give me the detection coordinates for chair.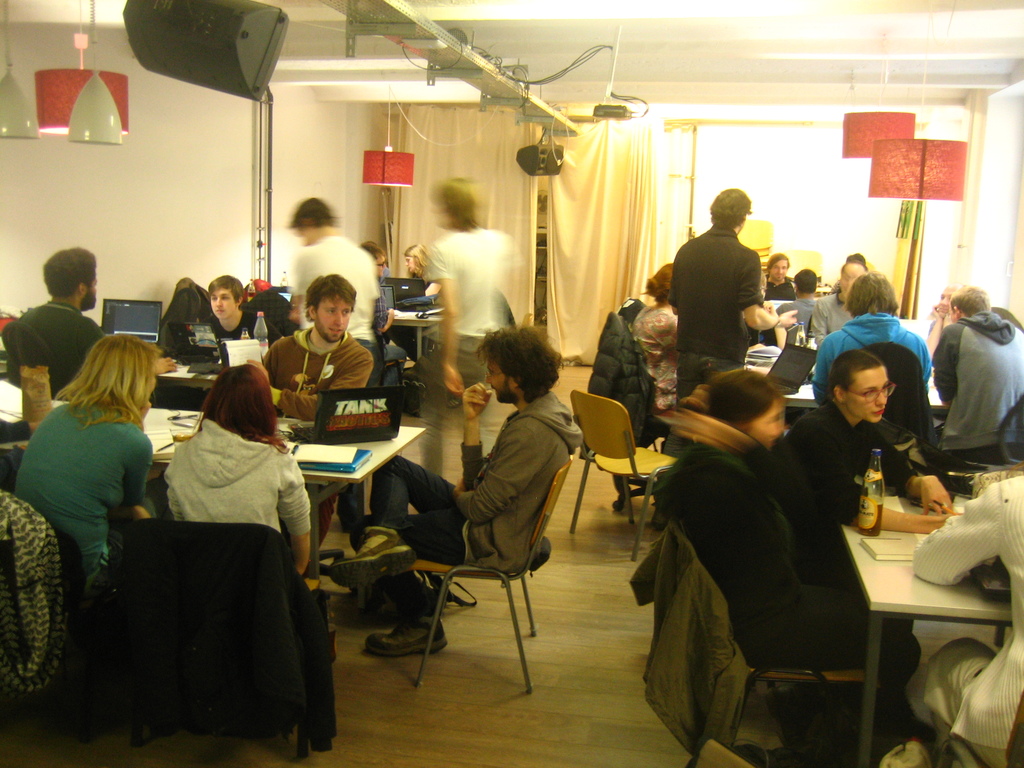
<region>665, 521, 879, 767</region>.
